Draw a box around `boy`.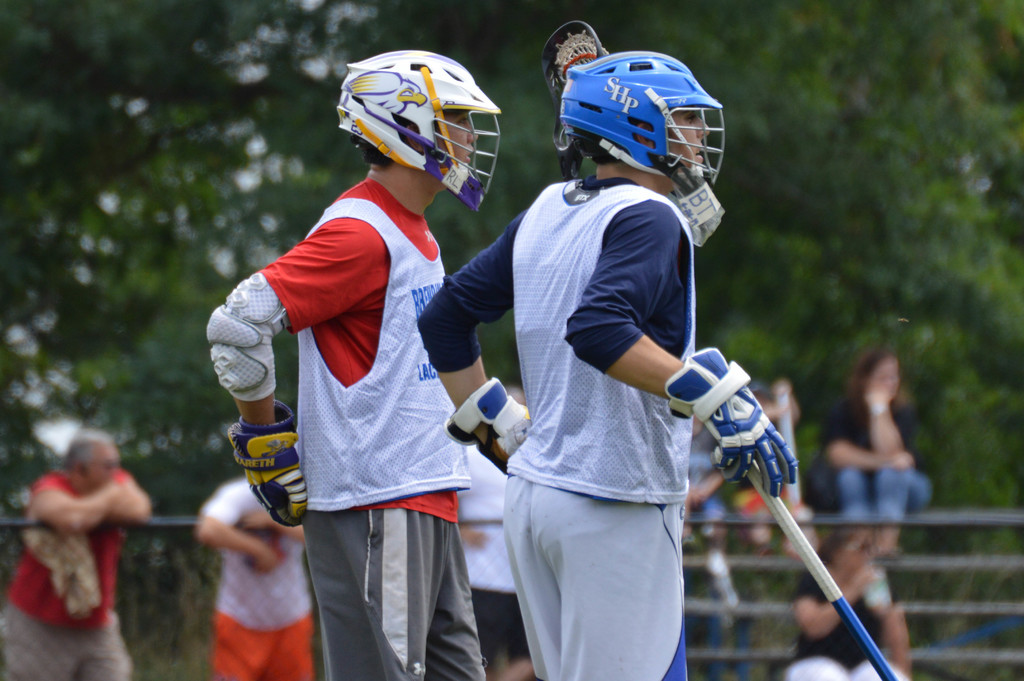
<box>418,47,808,680</box>.
